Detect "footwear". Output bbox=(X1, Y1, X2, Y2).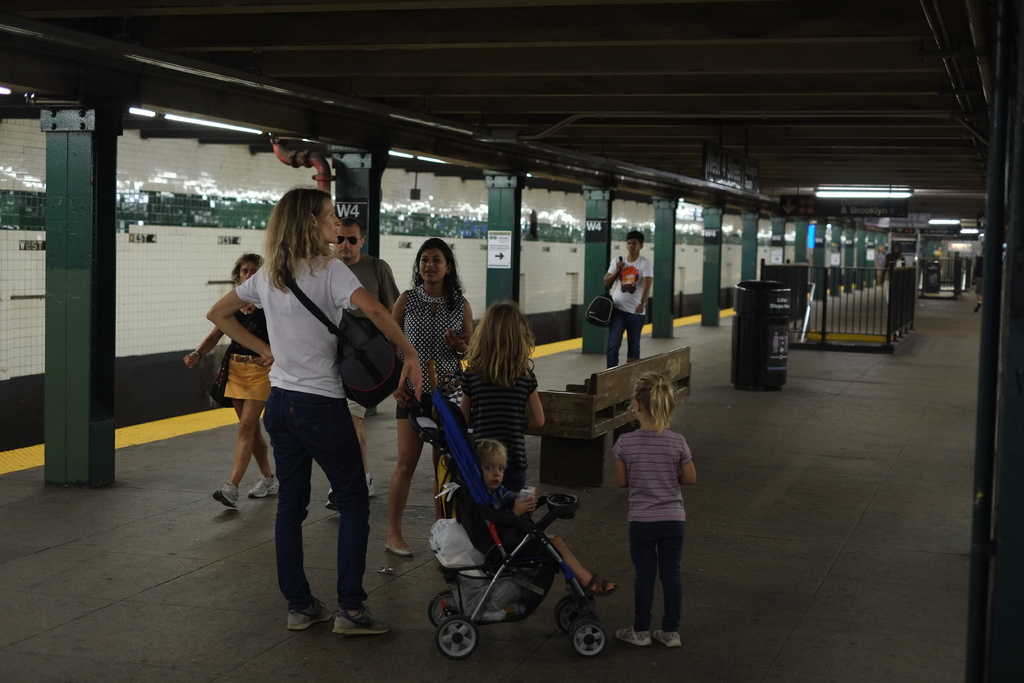
bbox=(609, 619, 651, 650).
